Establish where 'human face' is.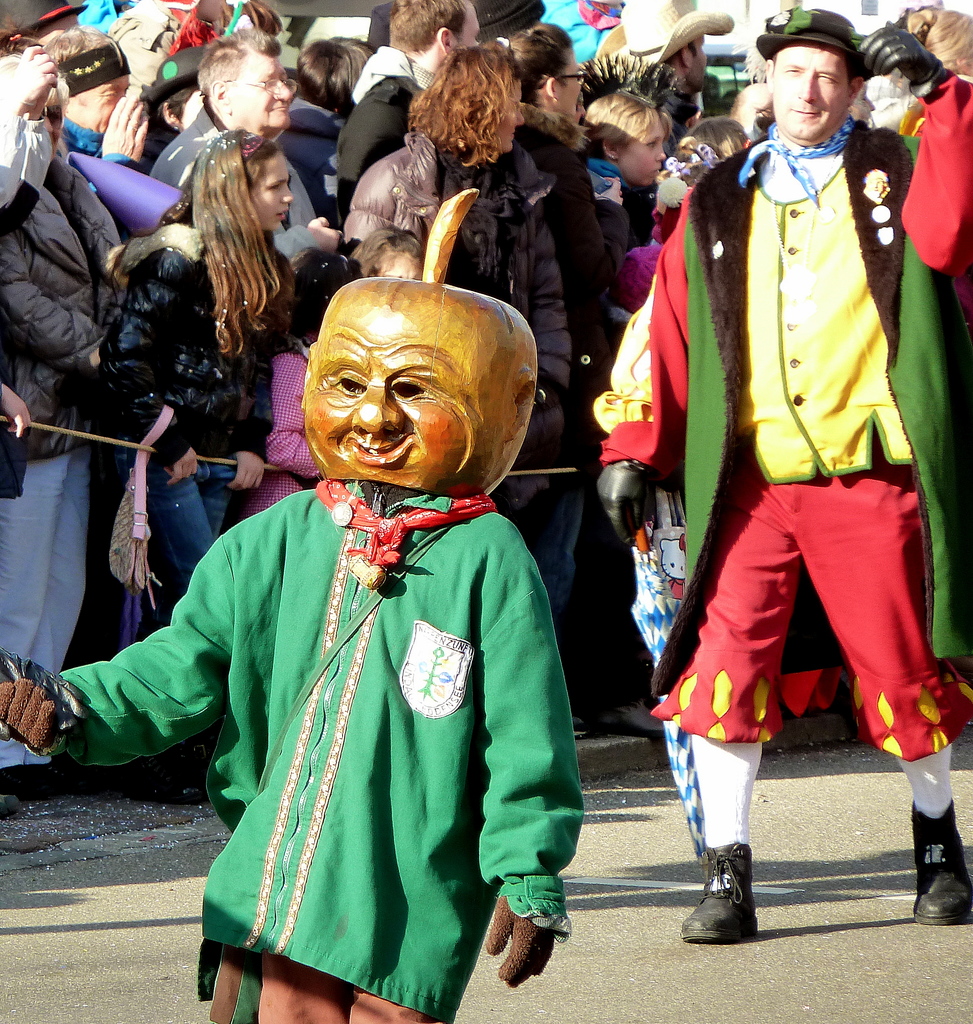
Established at bbox=(561, 52, 585, 111).
